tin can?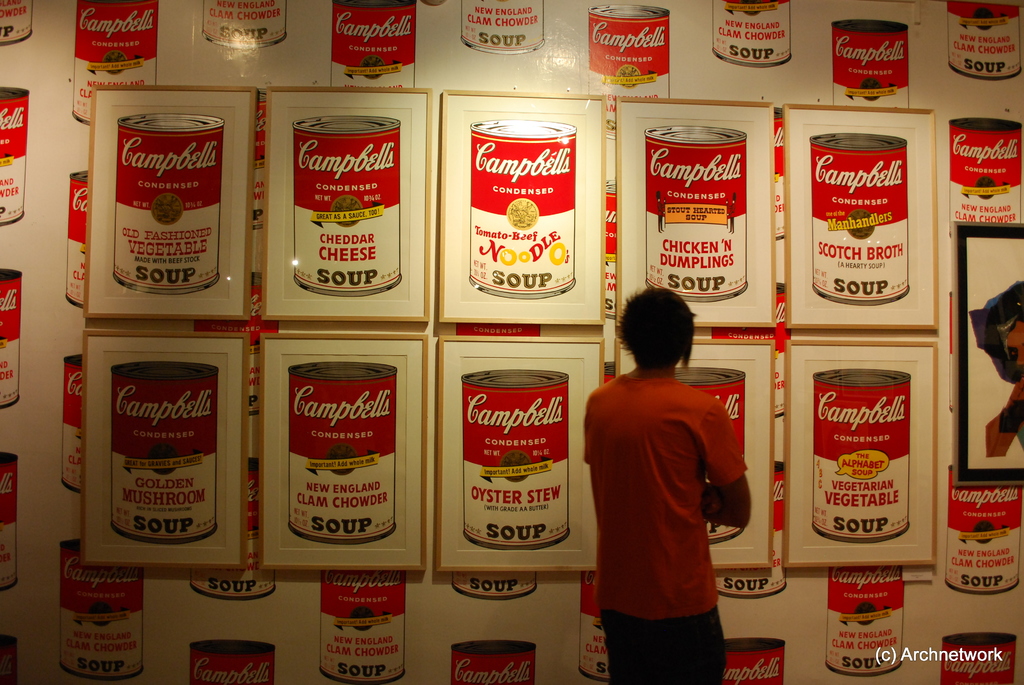
(left=666, top=356, right=746, bottom=546)
